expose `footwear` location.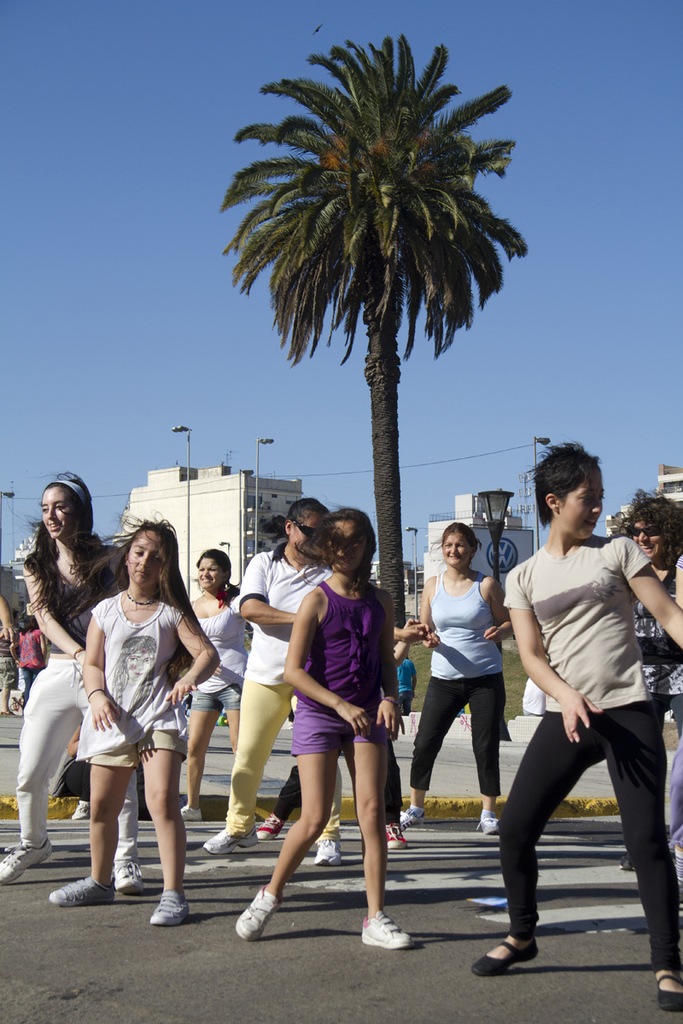
Exposed at 314/836/339/870.
